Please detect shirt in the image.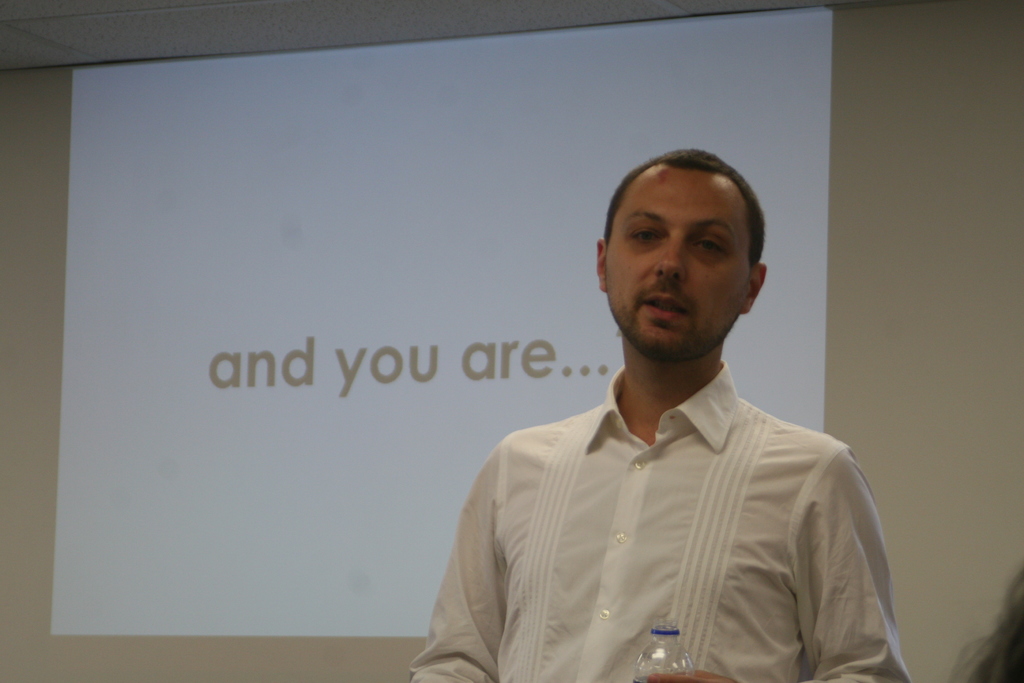
pyautogui.locateOnScreen(408, 357, 911, 680).
